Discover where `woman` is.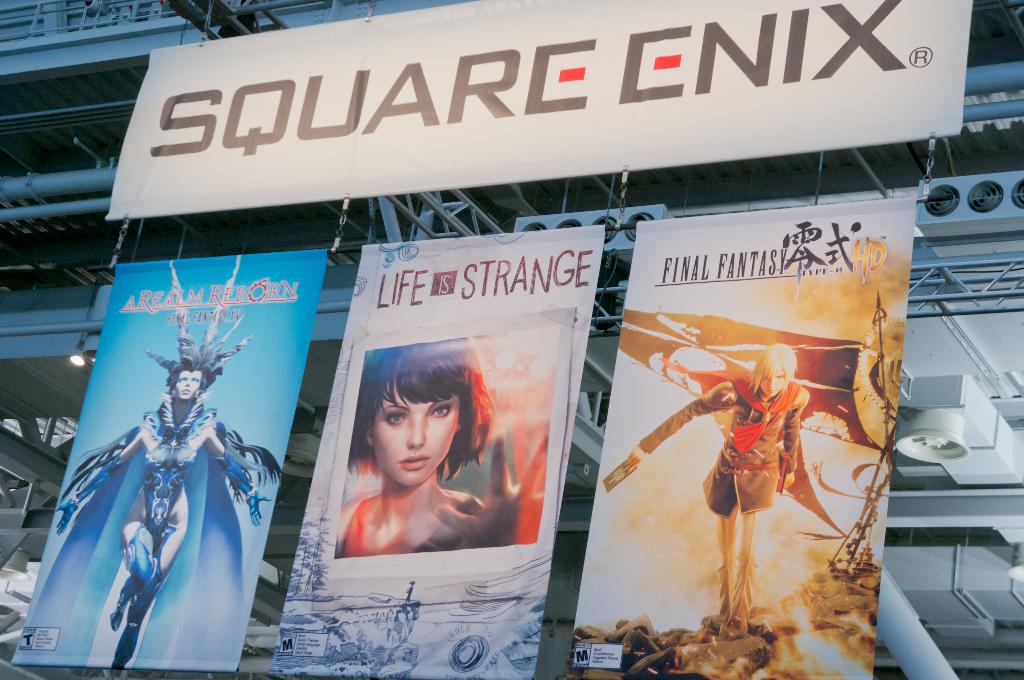
Discovered at [left=625, top=343, right=807, bottom=625].
